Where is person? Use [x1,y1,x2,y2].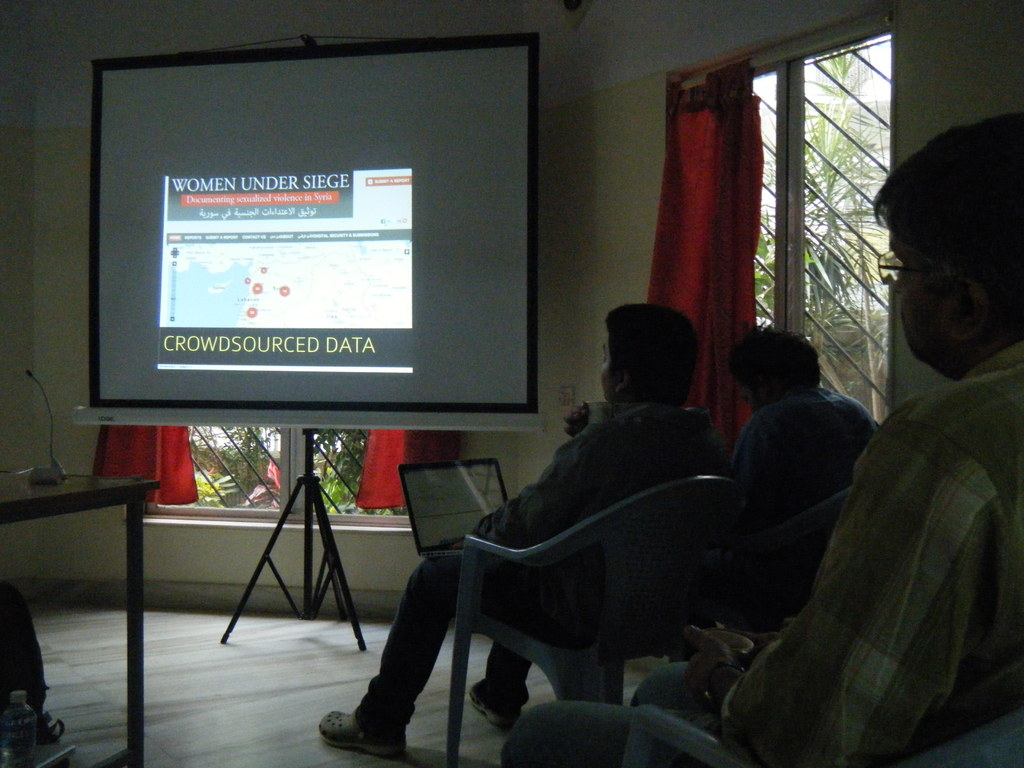
[320,303,728,756].
